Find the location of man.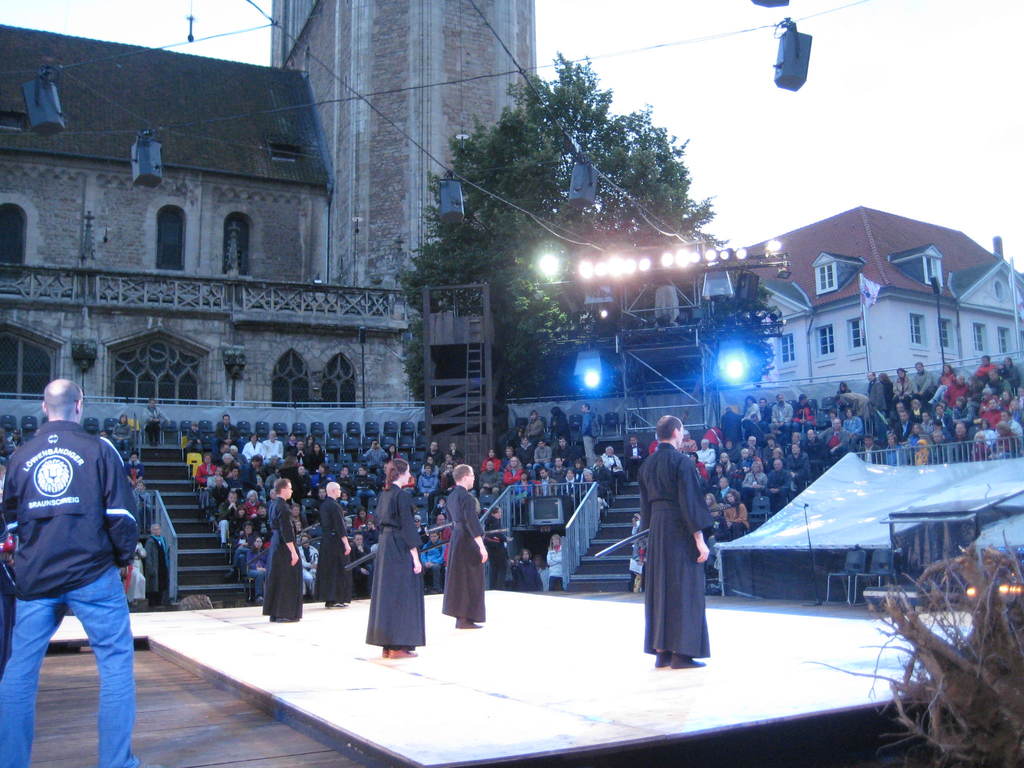
Location: Rect(987, 371, 1011, 401).
